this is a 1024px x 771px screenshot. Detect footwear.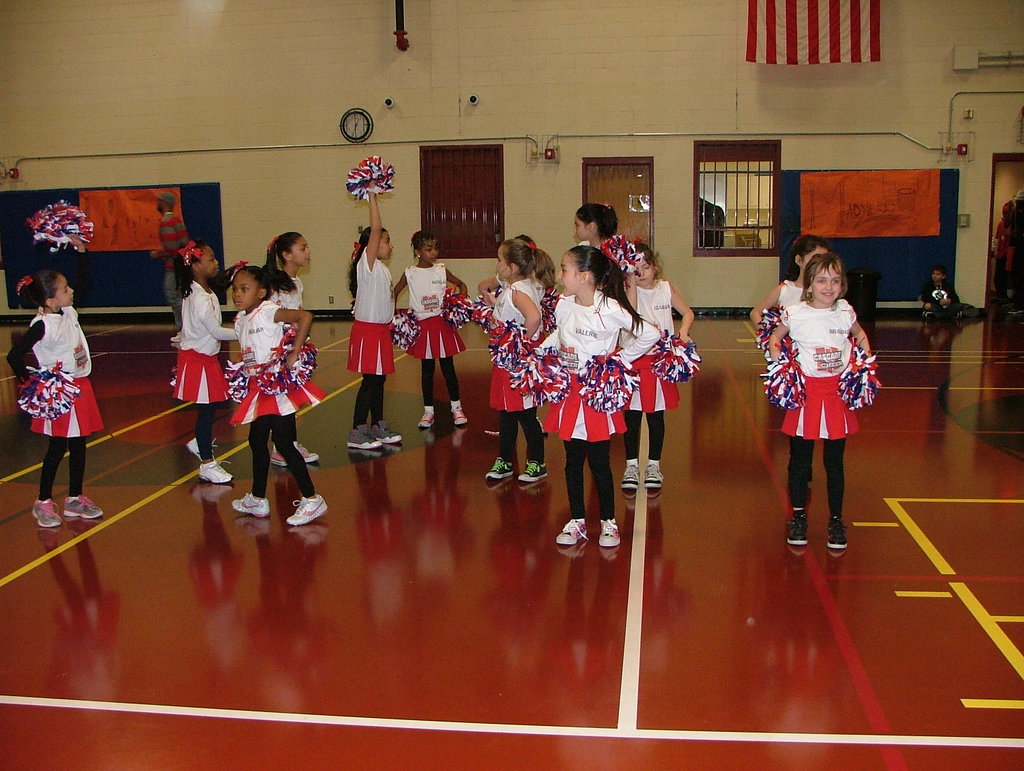
select_region(369, 419, 399, 444).
